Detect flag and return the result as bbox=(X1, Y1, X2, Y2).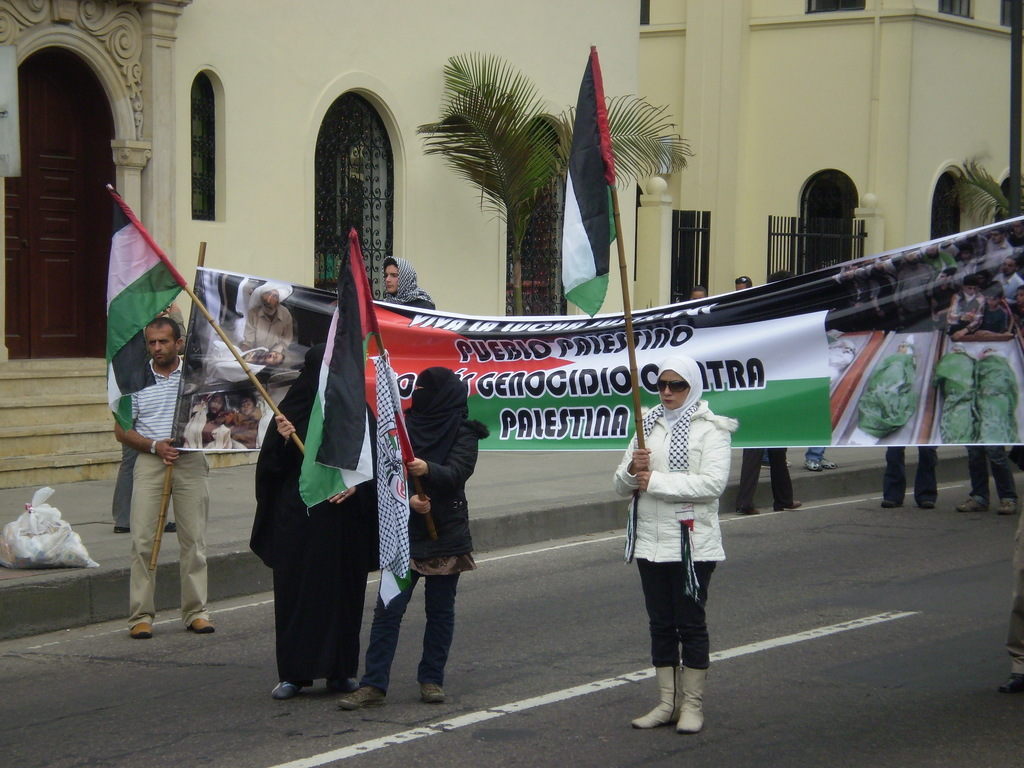
bbox=(298, 228, 371, 522).
